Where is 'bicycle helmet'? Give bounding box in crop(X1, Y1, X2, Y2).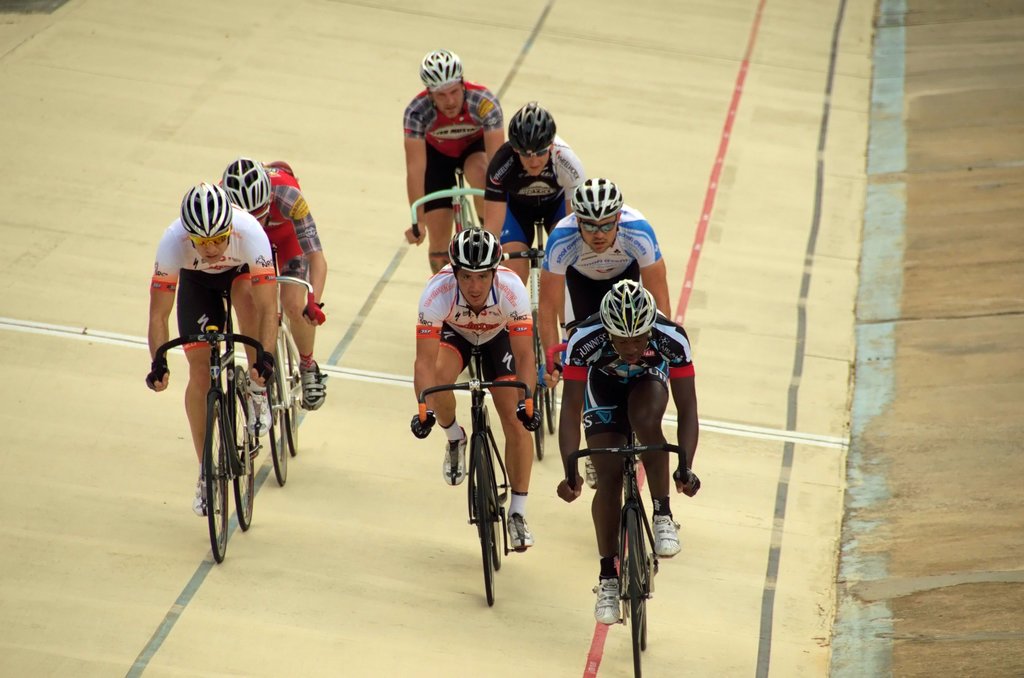
crop(504, 103, 560, 150).
